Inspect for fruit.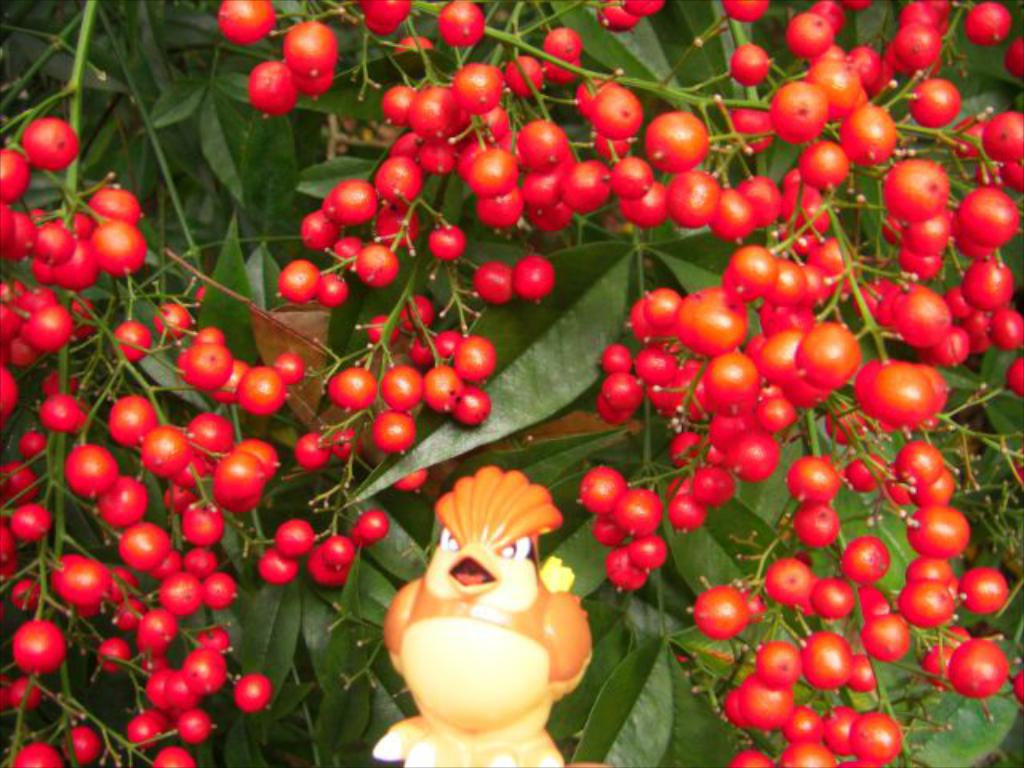
Inspection: [left=1002, top=37, right=1022, bottom=80].
